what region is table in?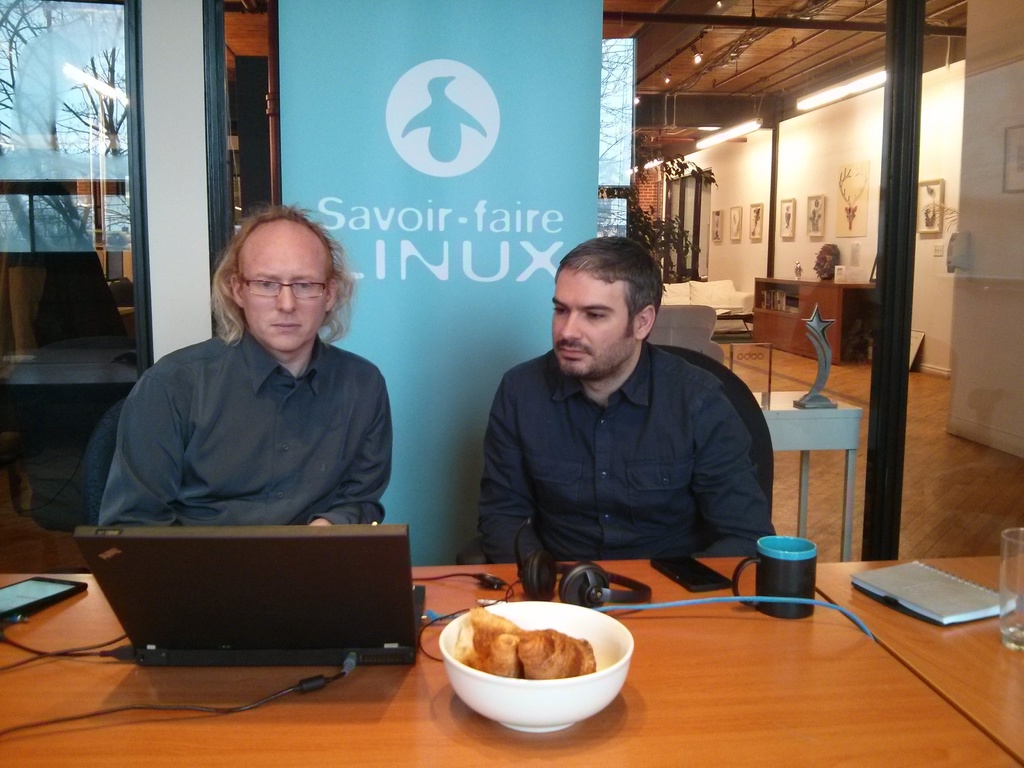
Rect(0, 560, 1021, 766).
